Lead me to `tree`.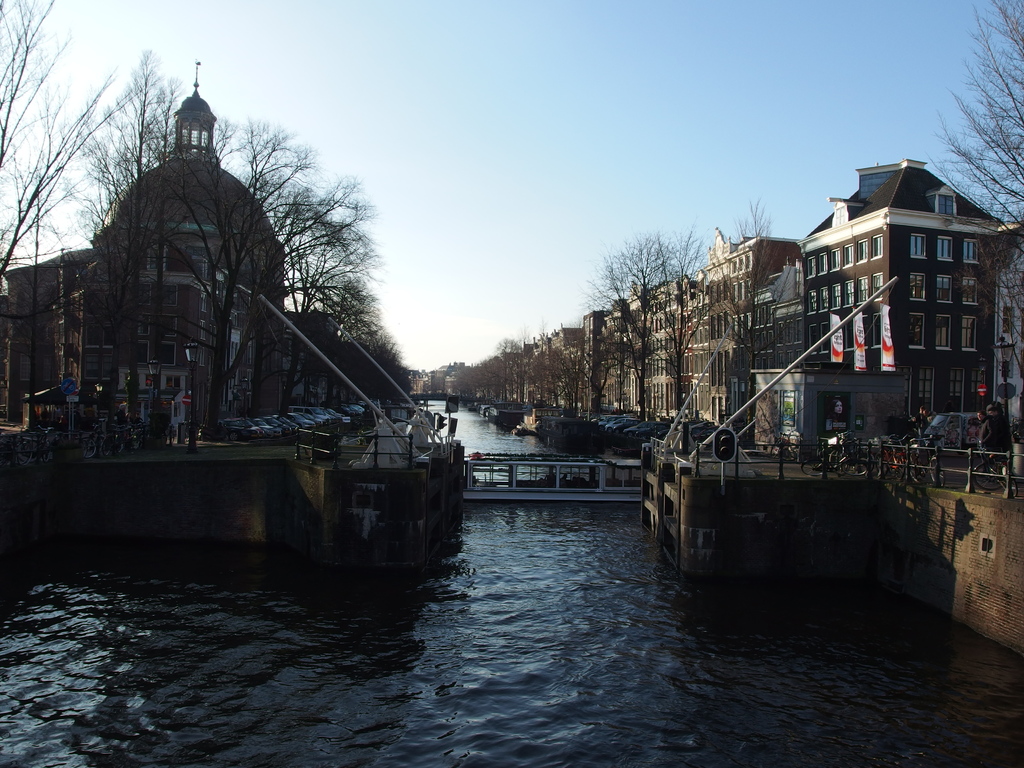
Lead to <bbox>214, 122, 309, 209</bbox>.
